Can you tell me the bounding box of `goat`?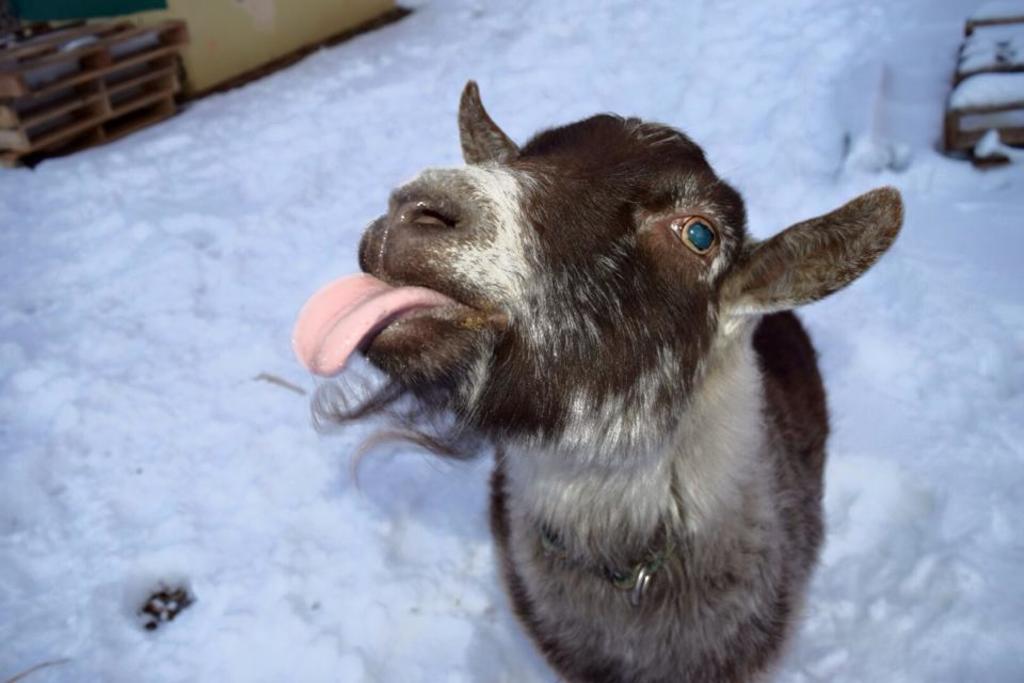
bbox(287, 80, 908, 681).
